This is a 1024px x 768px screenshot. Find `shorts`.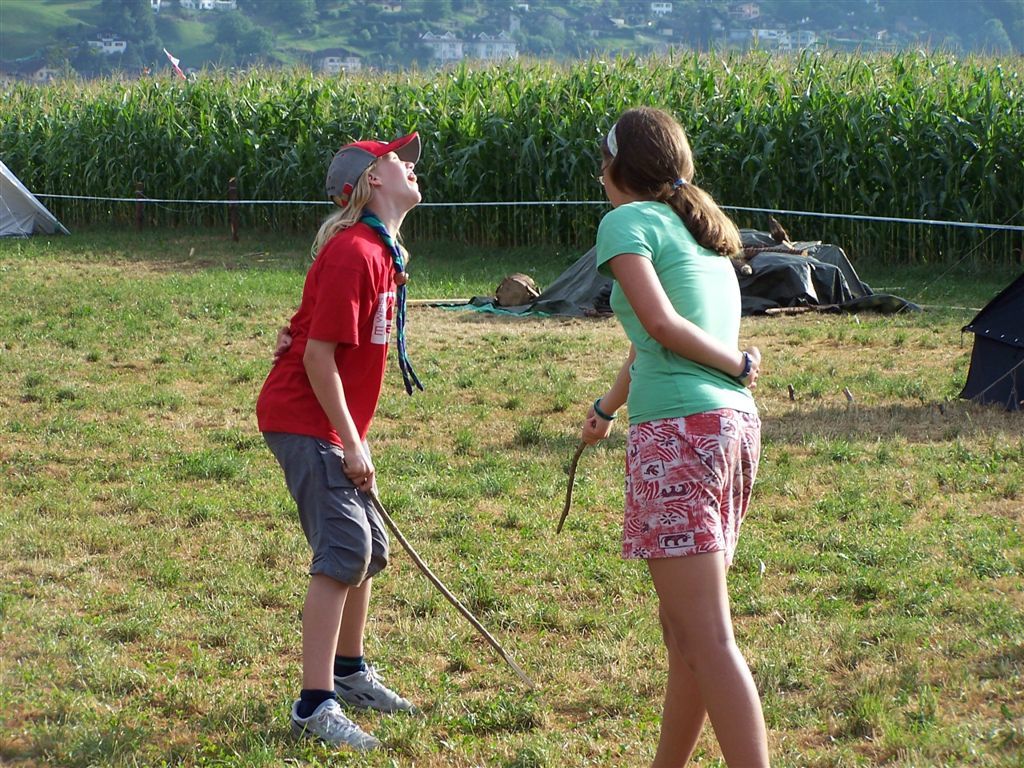
Bounding box: x1=256, y1=429, x2=392, y2=585.
